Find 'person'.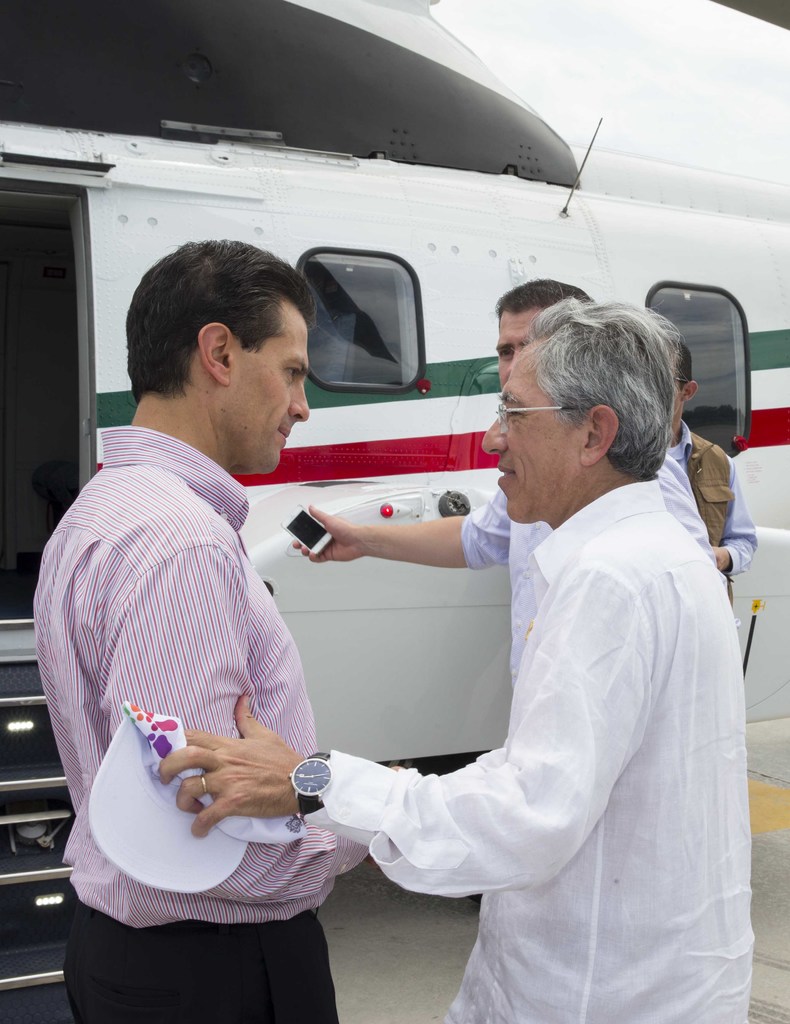
(489,280,594,397).
